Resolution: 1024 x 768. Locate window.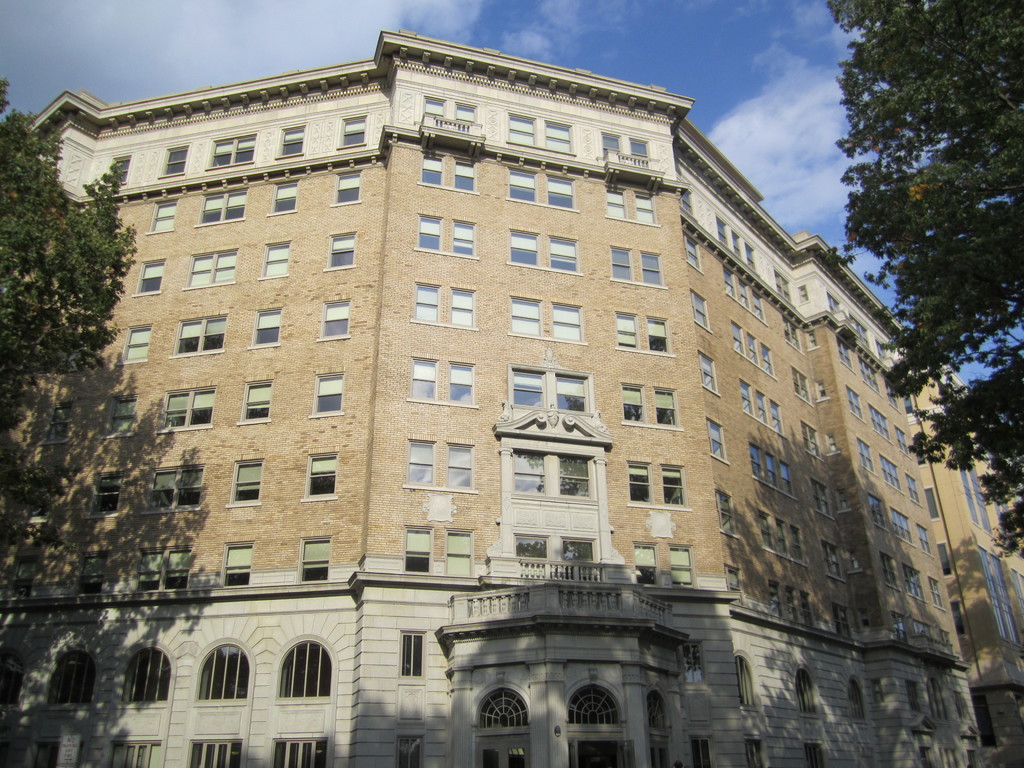
<region>90, 475, 120, 511</region>.
